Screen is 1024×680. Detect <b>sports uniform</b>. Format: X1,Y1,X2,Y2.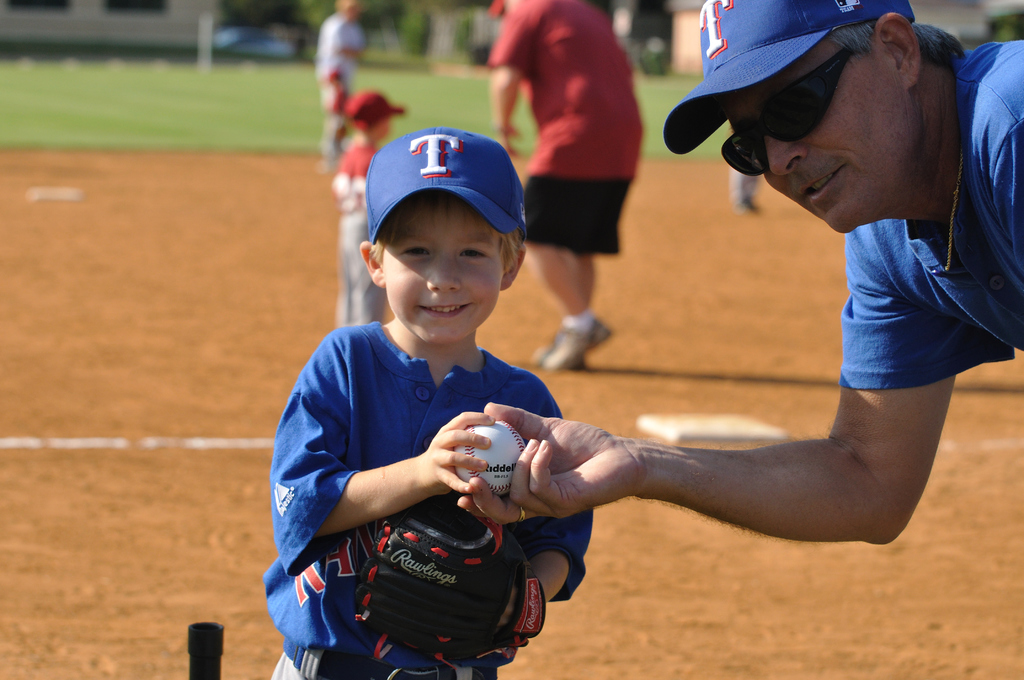
665,0,1023,392.
